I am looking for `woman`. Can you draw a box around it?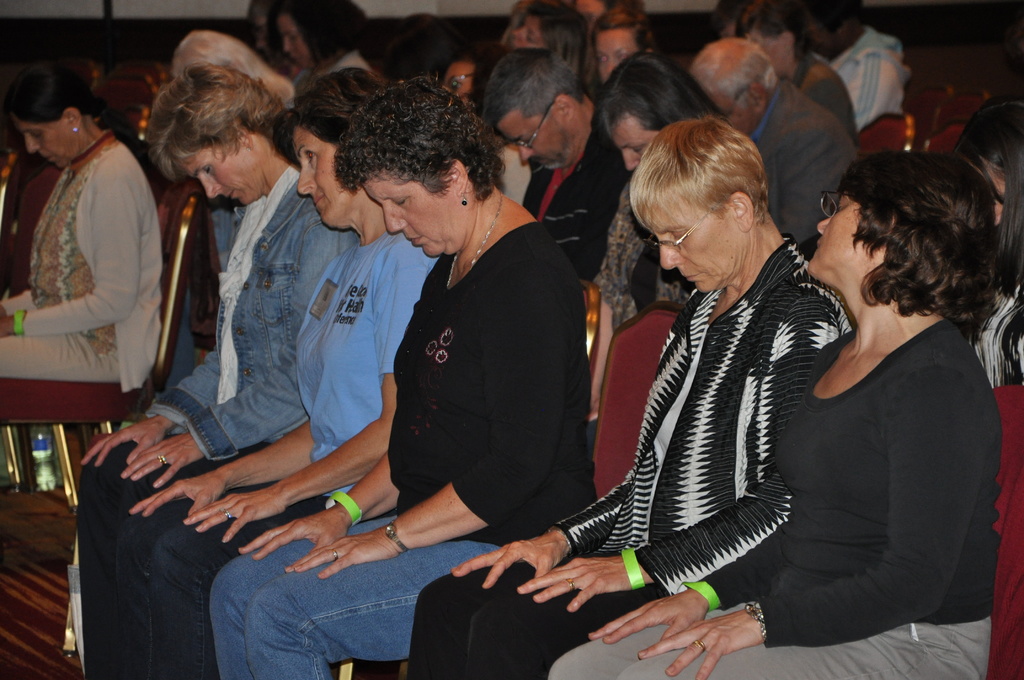
Sure, the bounding box is box=[589, 56, 714, 334].
